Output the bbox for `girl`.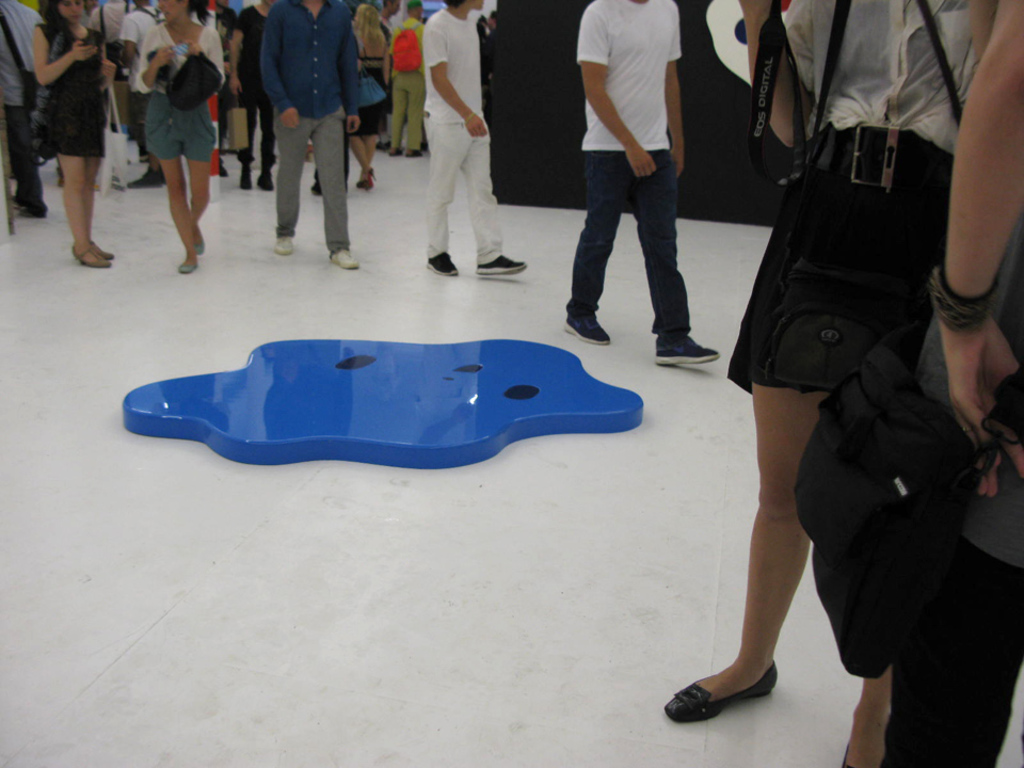
bbox=(135, 0, 224, 275).
